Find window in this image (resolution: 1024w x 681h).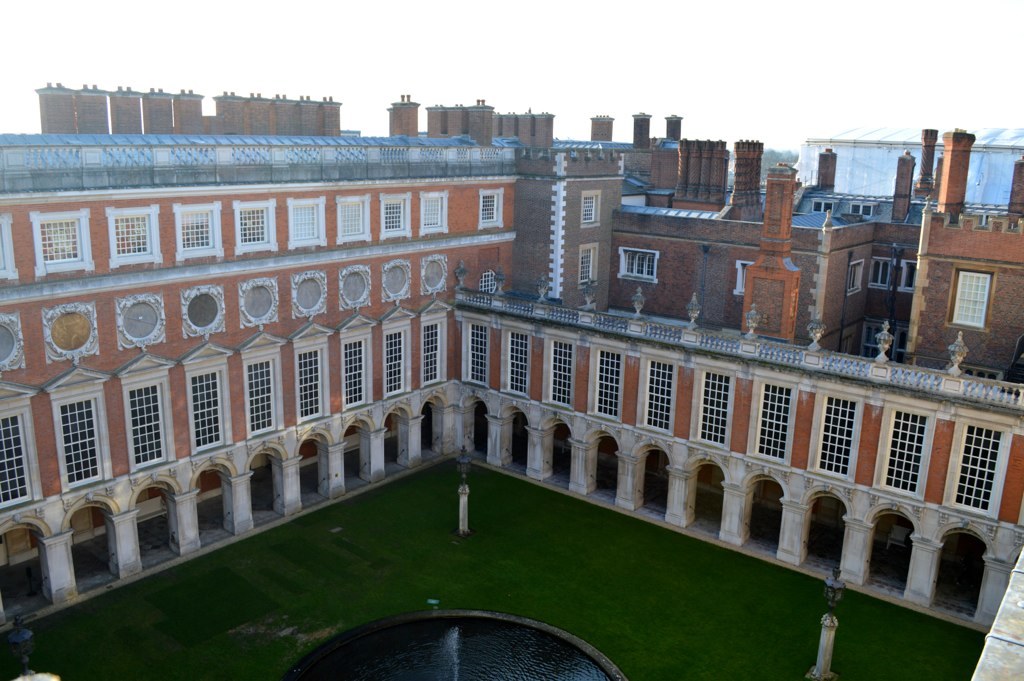
l=580, t=346, r=632, b=427.
